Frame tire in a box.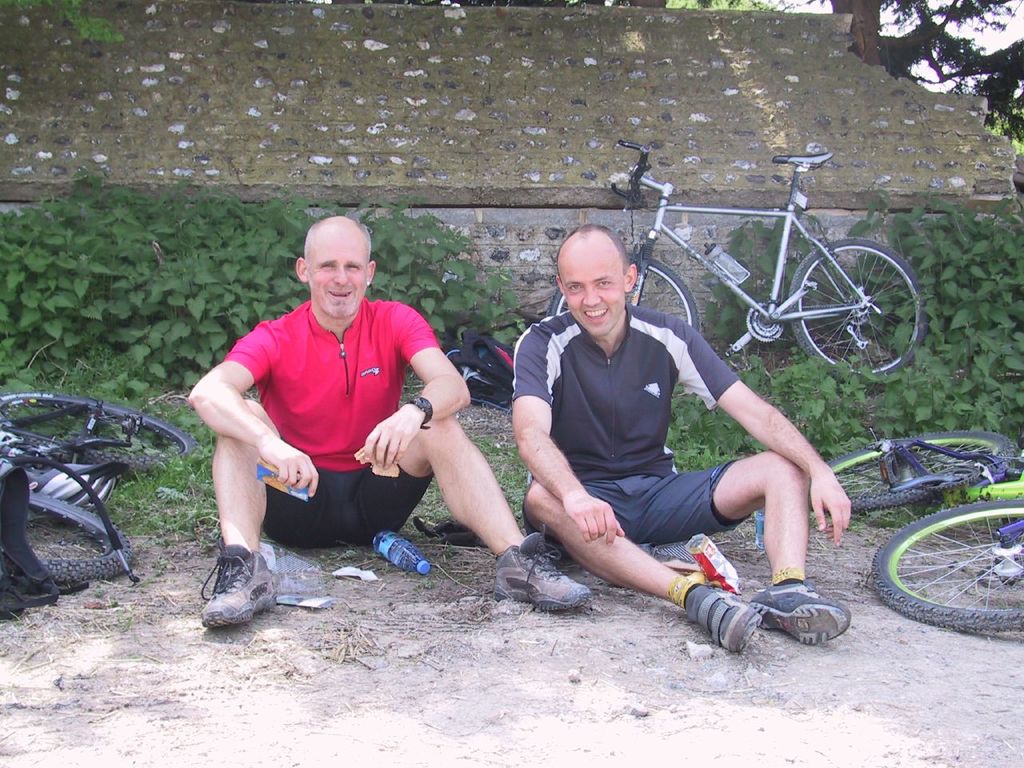
[29, 494, 130, 582].
